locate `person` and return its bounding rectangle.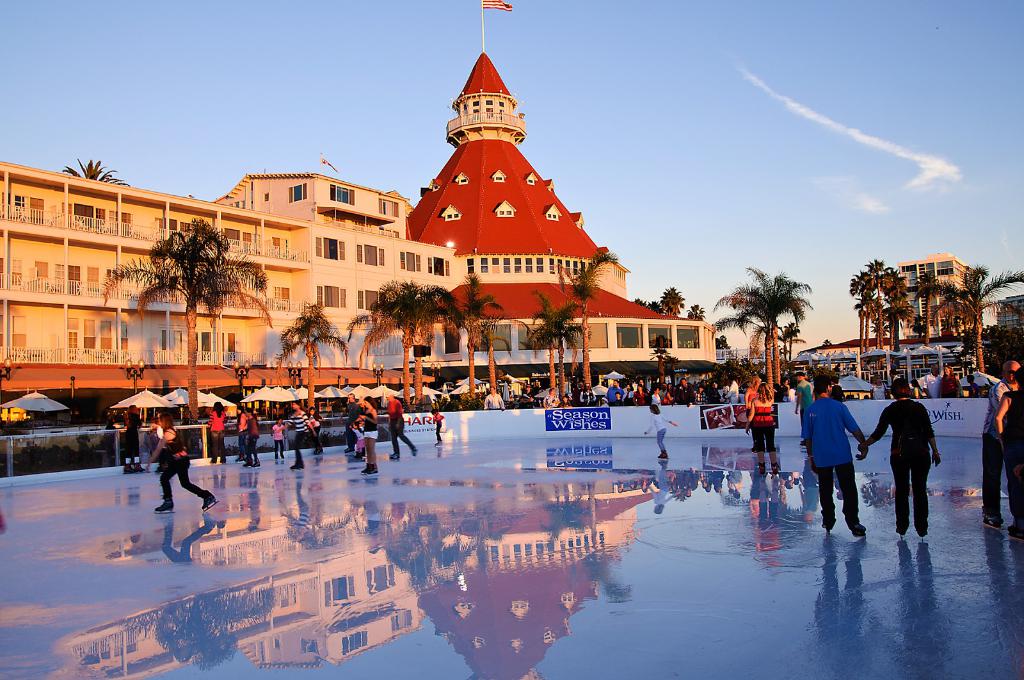
region(344, 392, 382, 473).
